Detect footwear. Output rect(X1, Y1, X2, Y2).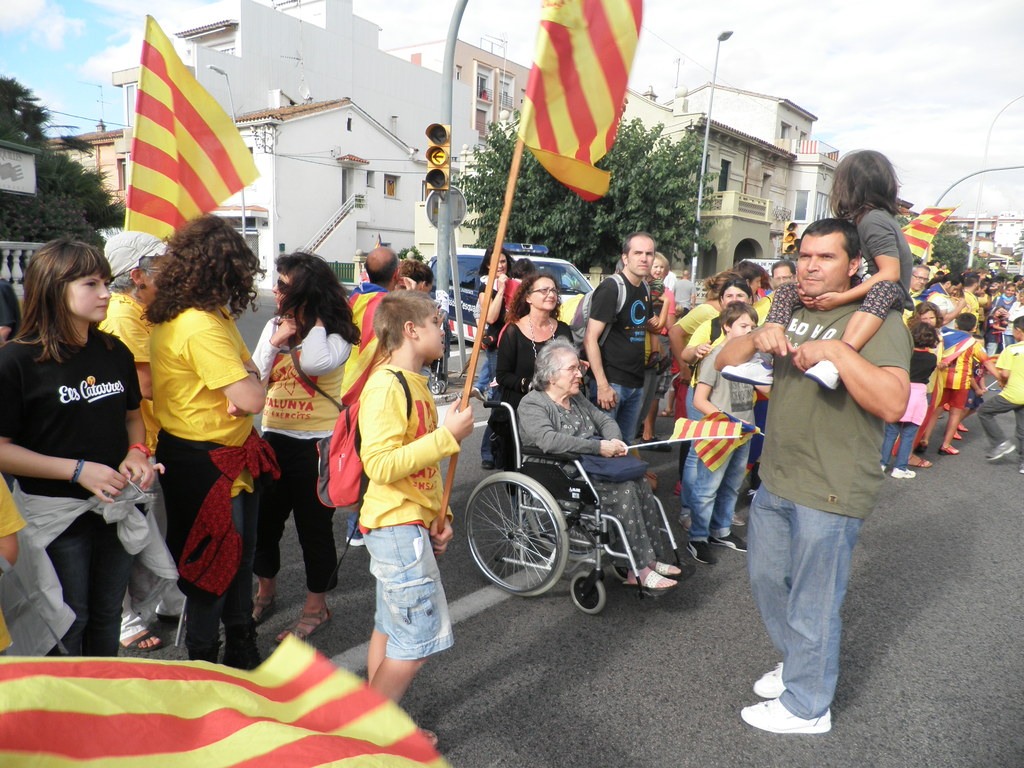
rect(685, 540, 717, 566).
